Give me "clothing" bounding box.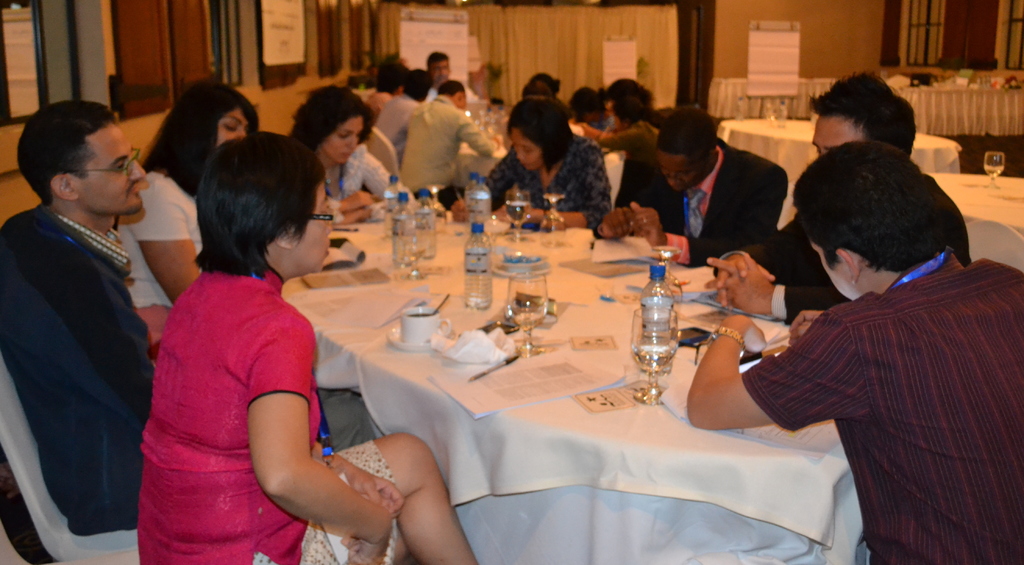
left=140, top=272, right=388, bottom=564.
